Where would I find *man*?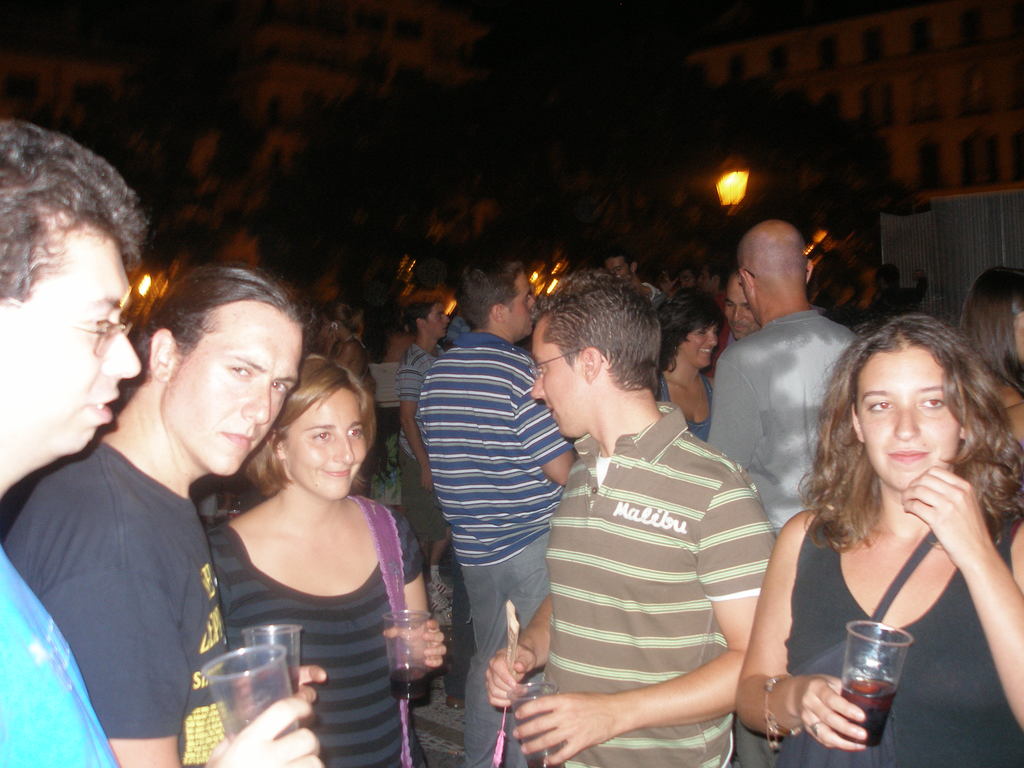
At 873,261,927,336.
